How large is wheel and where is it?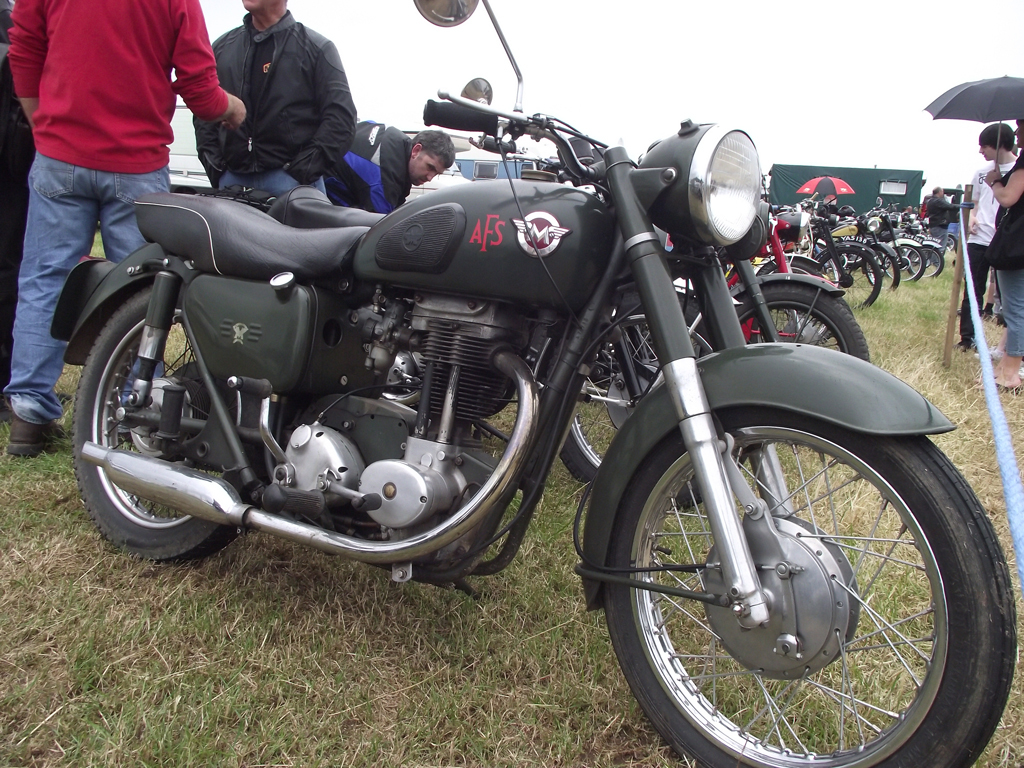
Bounding box: select_region(734, 282, 874, 359).
